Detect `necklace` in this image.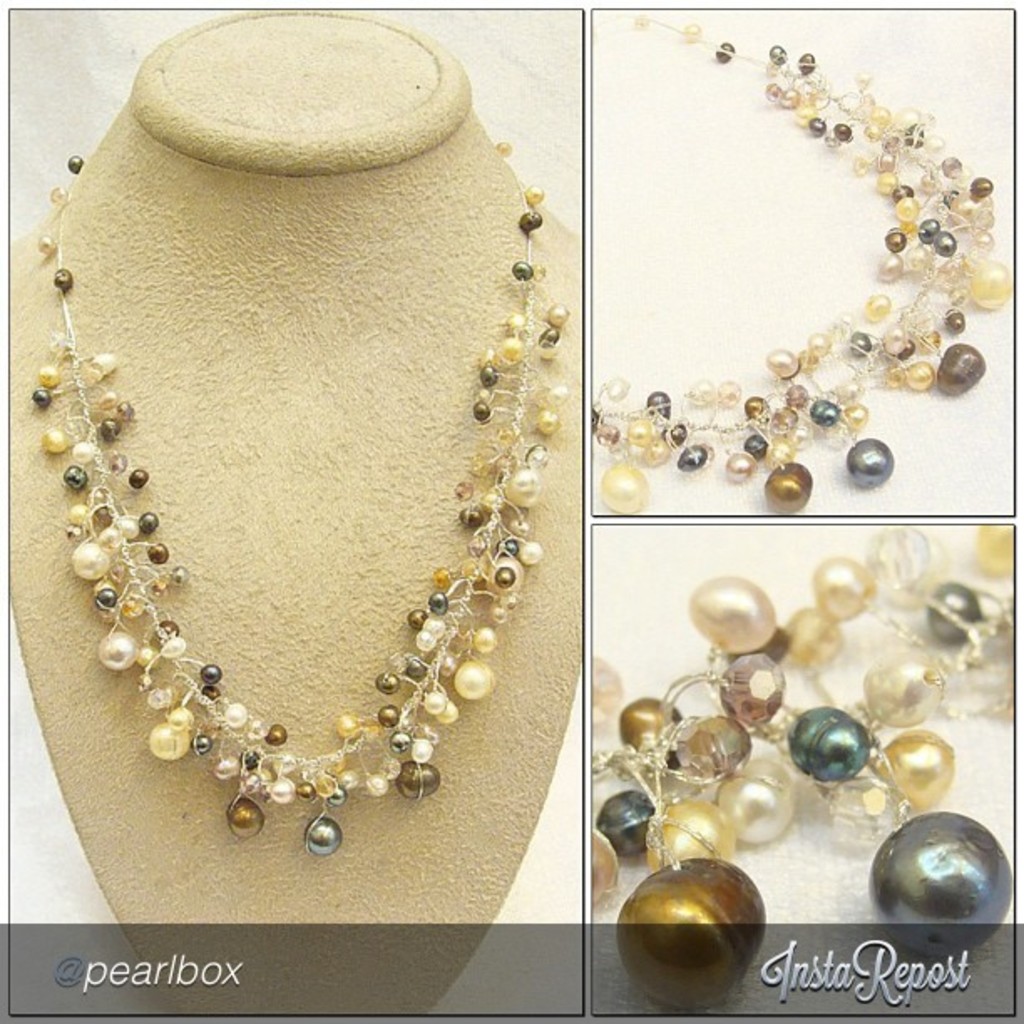
Detection: <bbox>589, 520, 1014, 999</bbox>.
